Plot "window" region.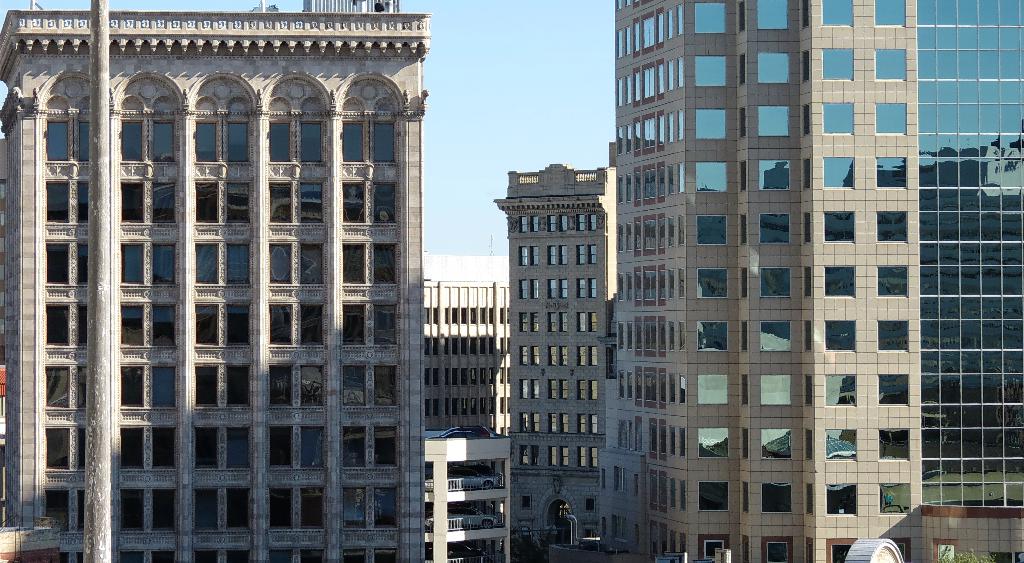
Plotted at [x1=826, y1=484, x2=855, y2=515].
